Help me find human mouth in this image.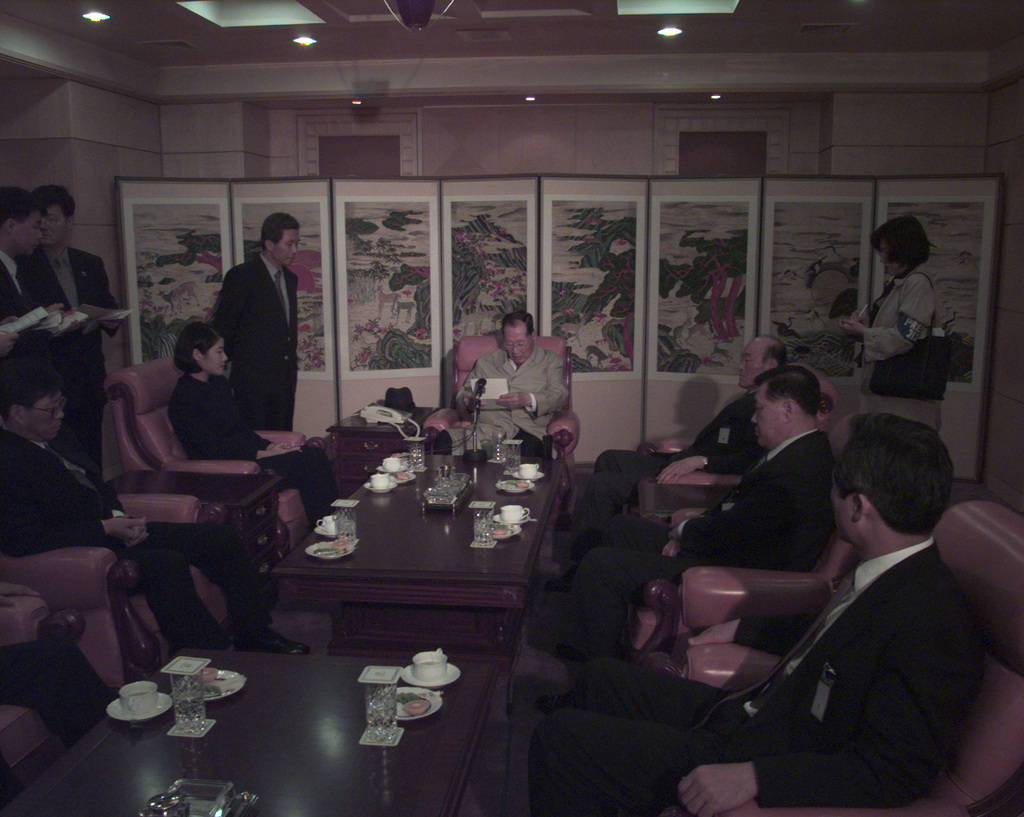
Found it: left=738, top=373, right=745, bottom=380.
